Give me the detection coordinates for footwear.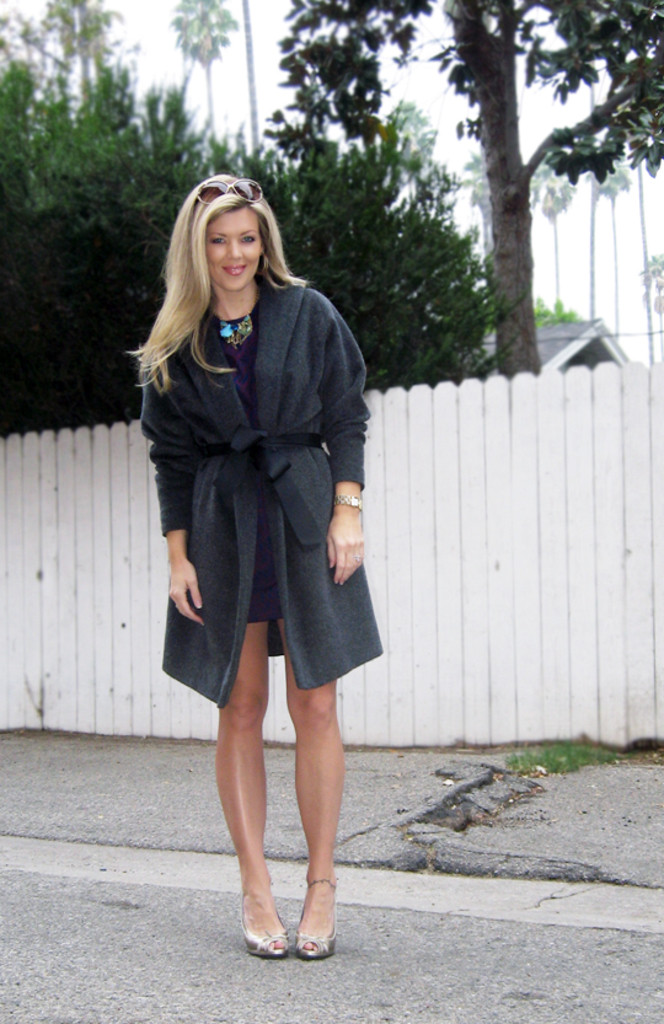
x1=240, y1=900, x2=290, y2=961.
